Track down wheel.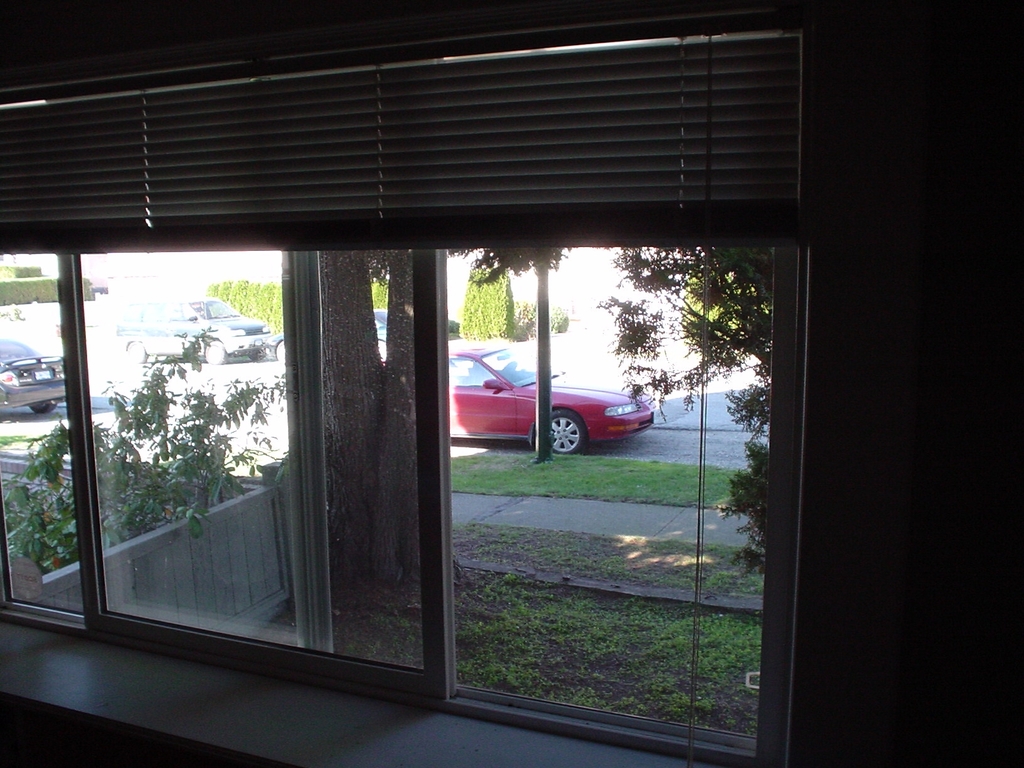
Tracked to bbox=[201, 337, 227, 362].
